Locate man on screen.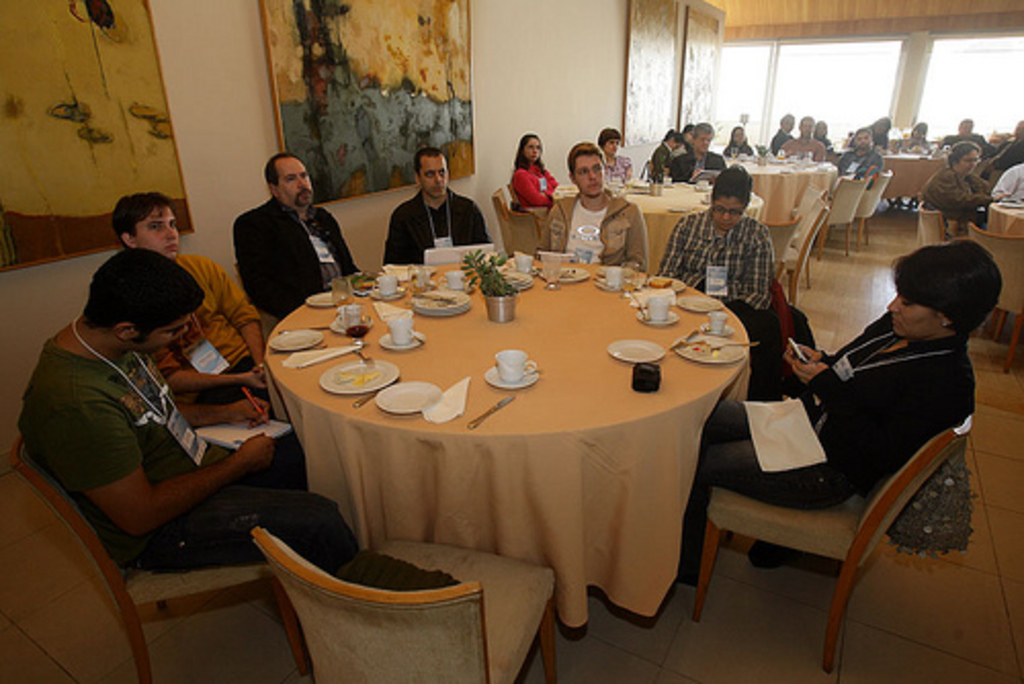
On screen at 831:125:889:176.
